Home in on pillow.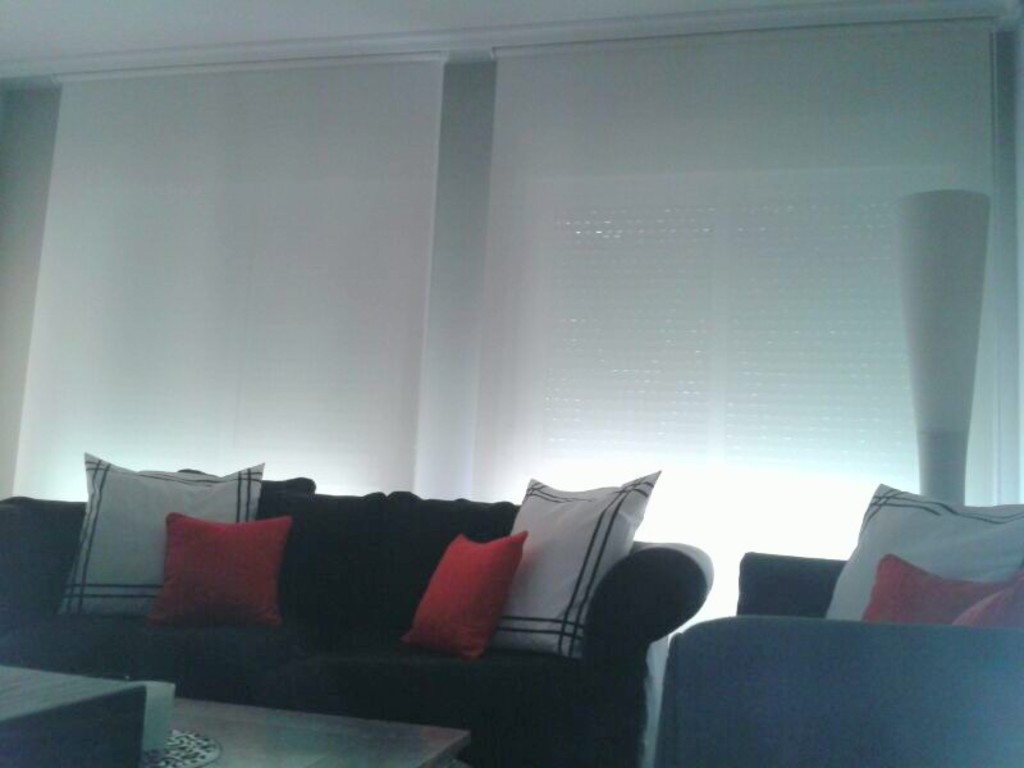
Homed in at [x1=855, y1=556, x2=1002, y2=632].
